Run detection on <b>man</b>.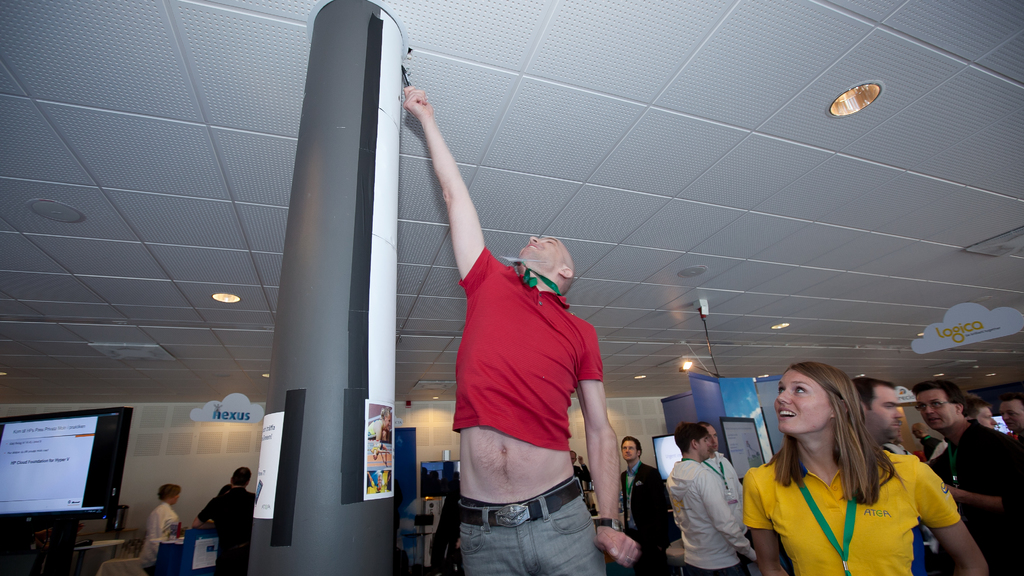
Result: <bbox>701, 423, 746, 532</bbox>.
